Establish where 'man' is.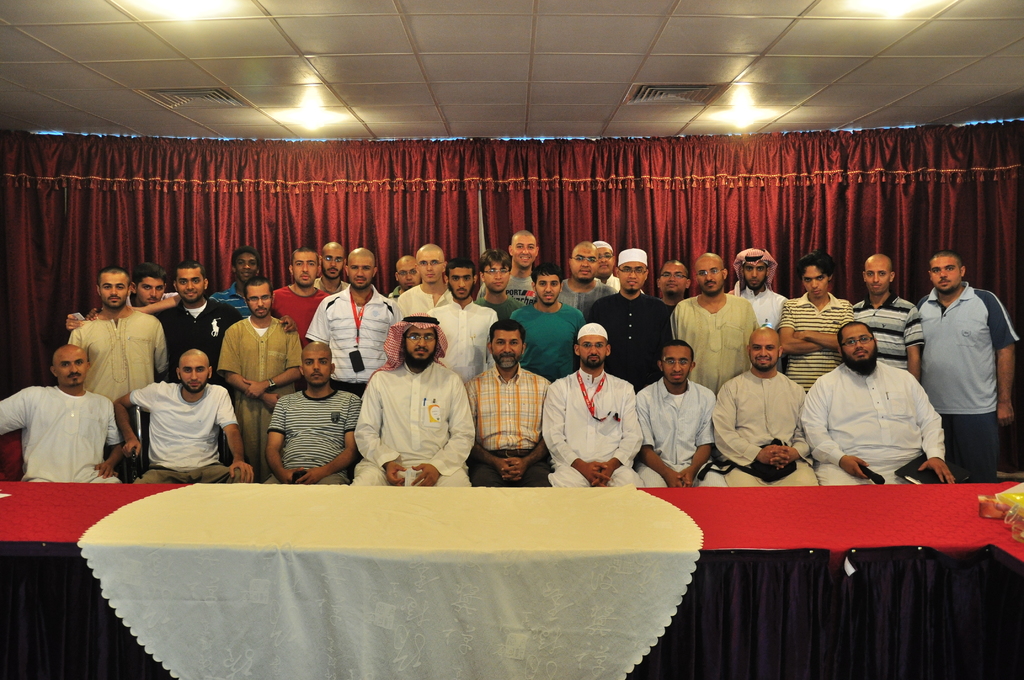
Established at x1=316 y1=246 x2=351 y2=302.
